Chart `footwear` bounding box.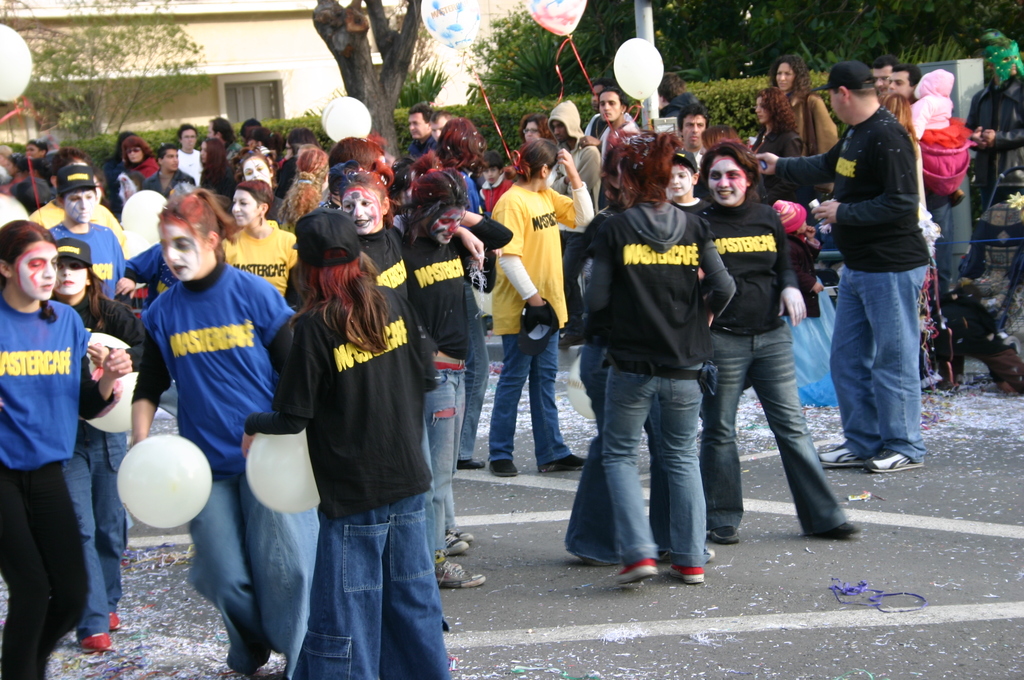
Charted: box(488, 458, 521, 477).
